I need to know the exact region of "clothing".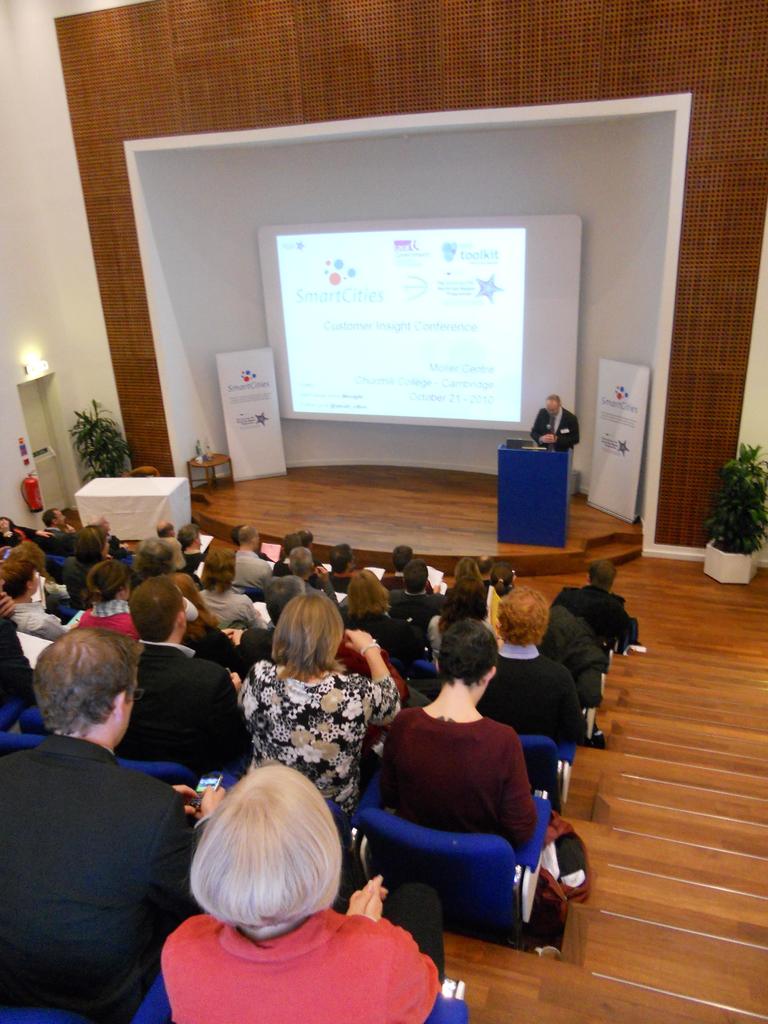
Region: left=141, top=921, right=434, bottom=1023.
